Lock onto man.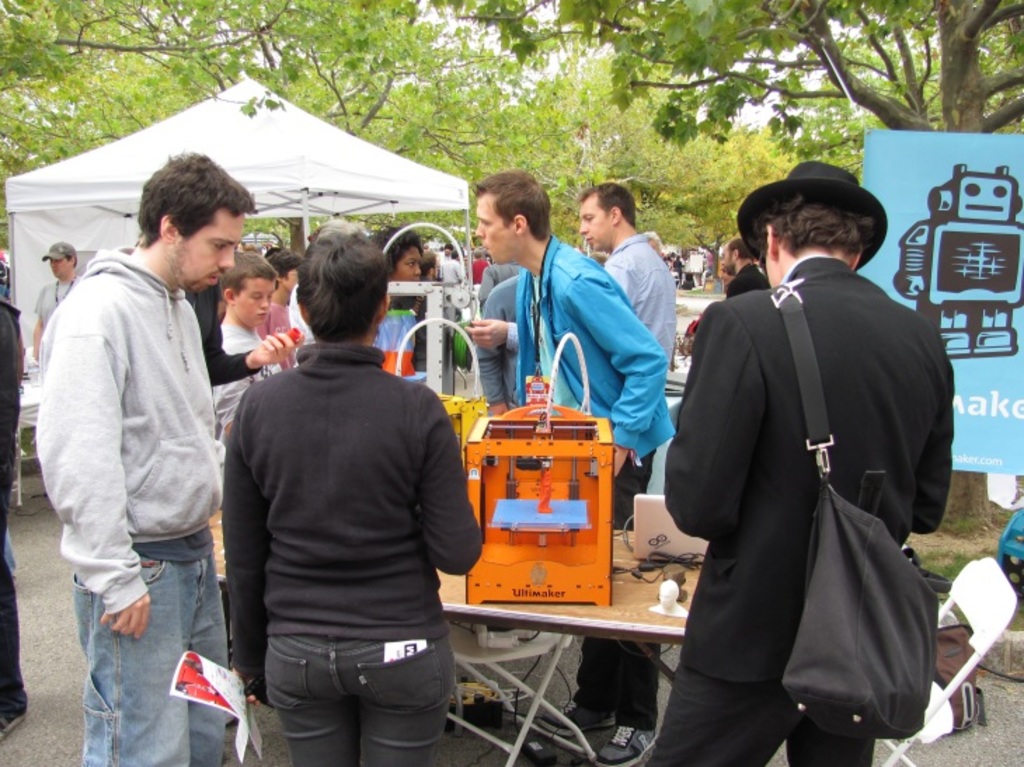
Locked: box(31, 236, 93, 366).
